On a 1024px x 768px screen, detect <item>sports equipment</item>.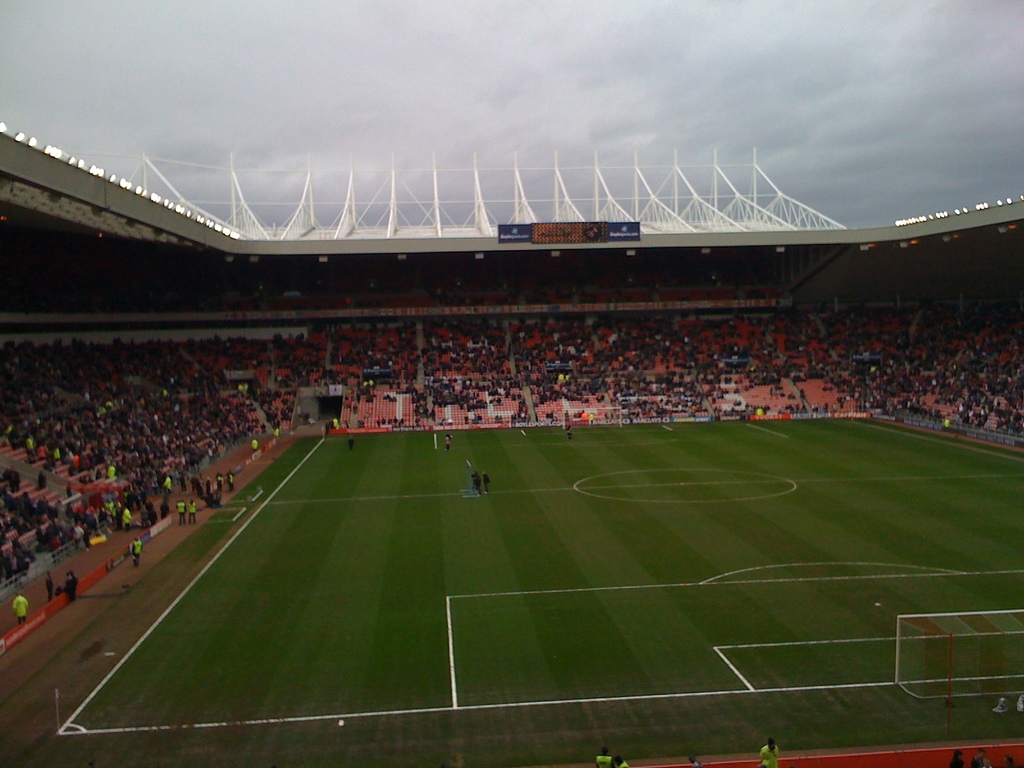
bbox=(890, 610, 1023, 701).
